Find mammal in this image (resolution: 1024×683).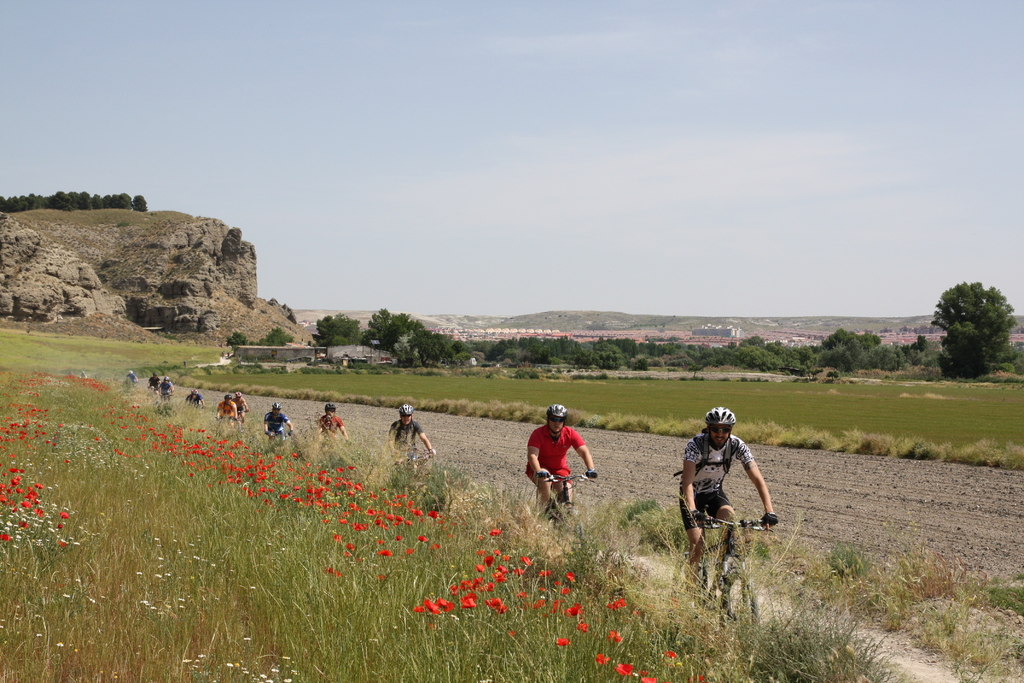
box(186, 387, 206, 415).
